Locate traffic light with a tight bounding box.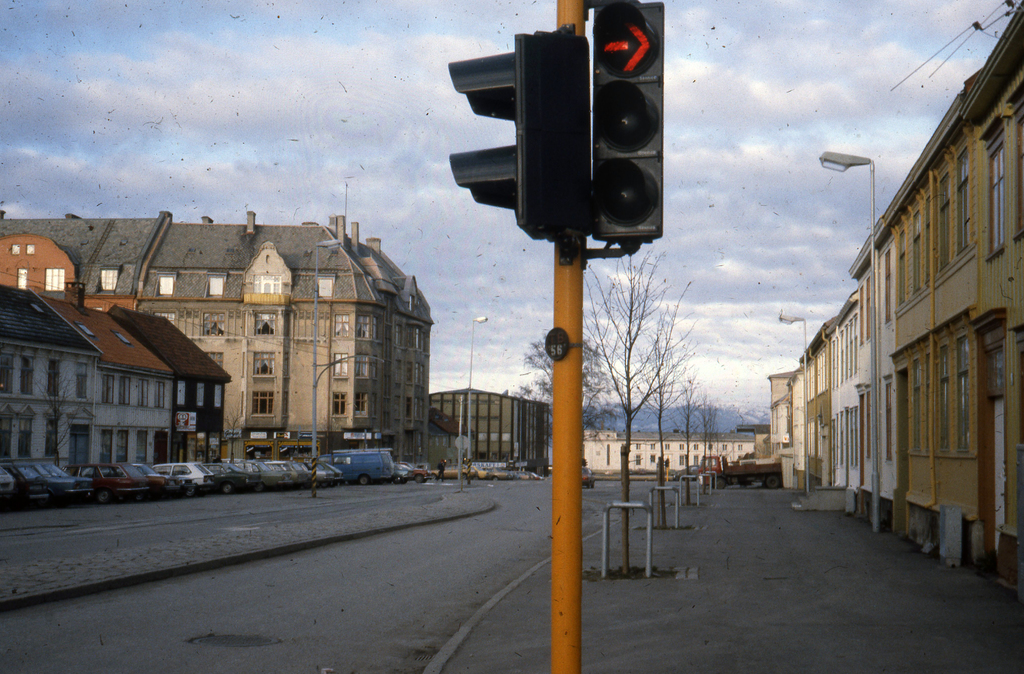
box=[591, 0, 667, 249].
